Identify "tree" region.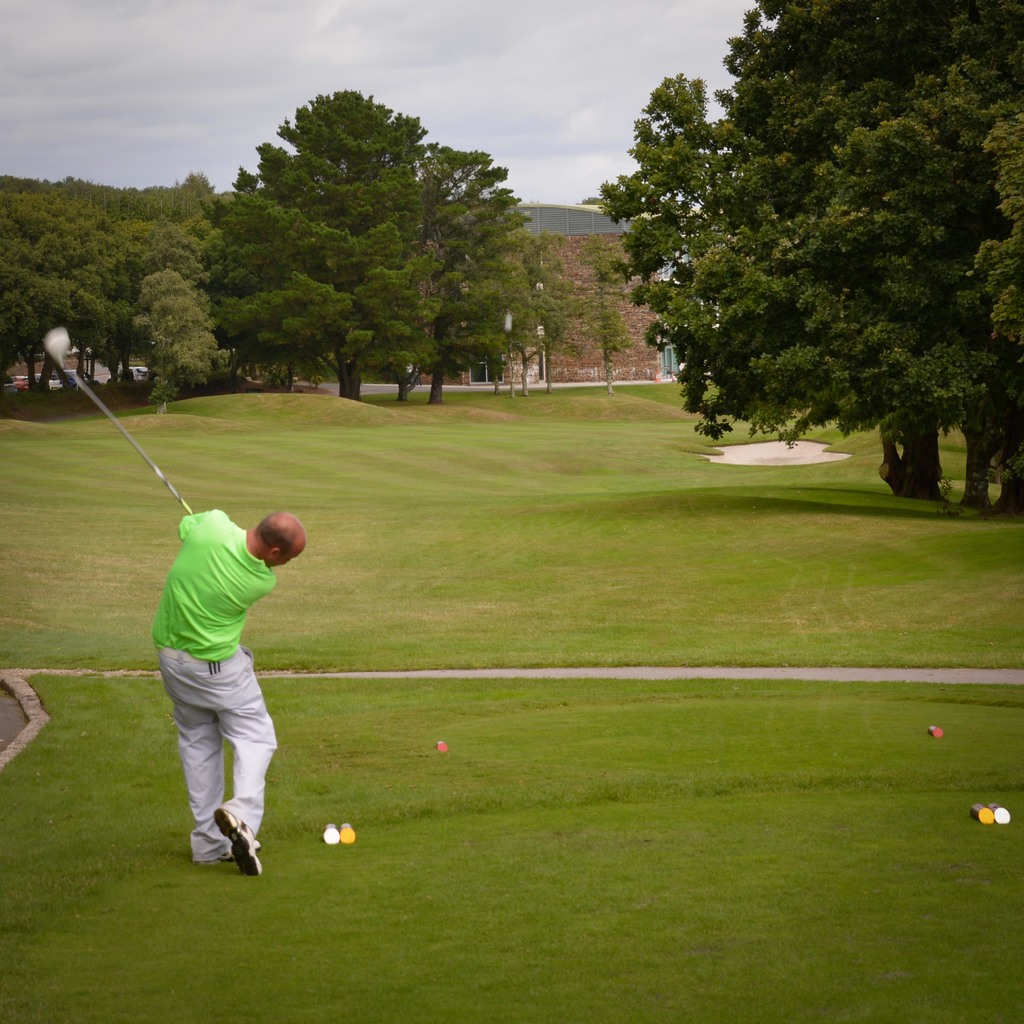
Region: [216, 89, 493, 410].
